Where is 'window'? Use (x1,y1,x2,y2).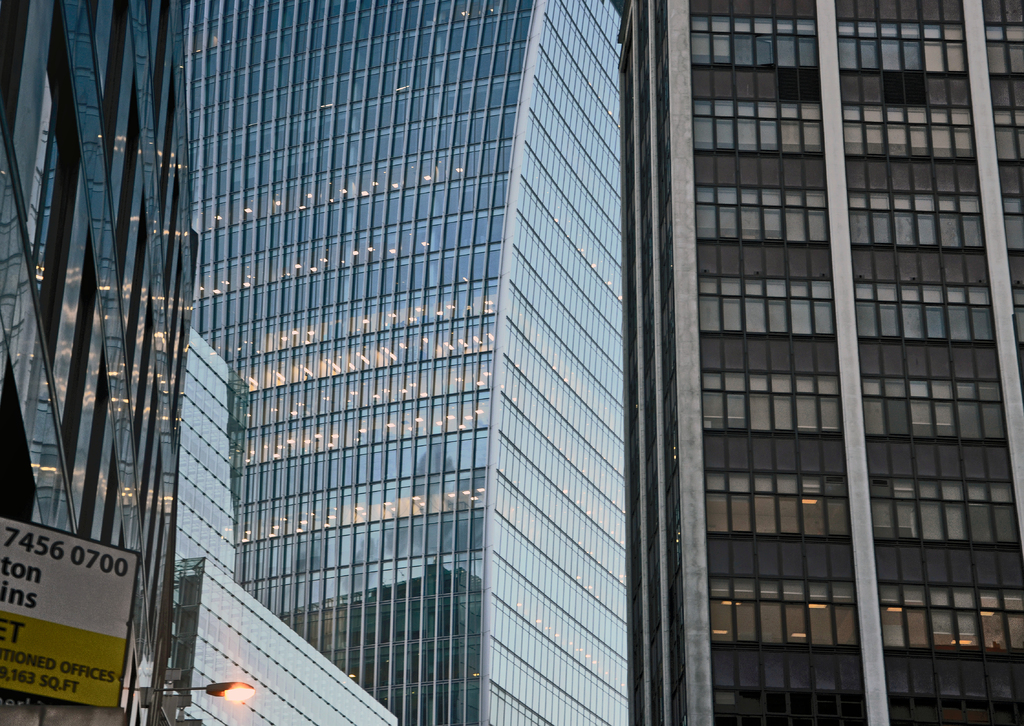
(861,375,1006,444).
